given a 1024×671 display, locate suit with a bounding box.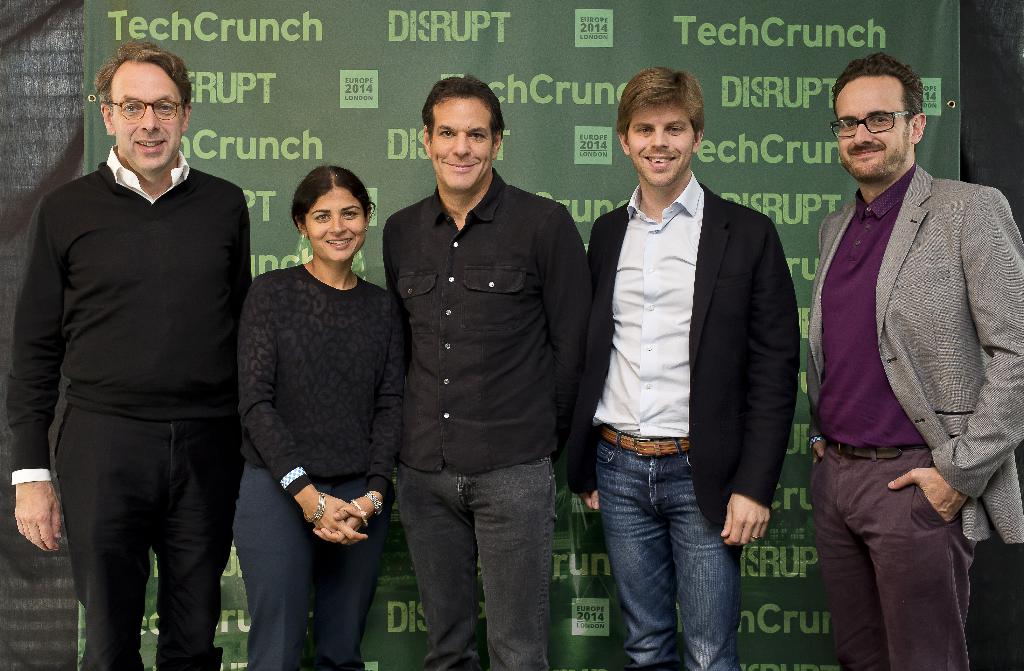
Located: left=560, top=168, right=800, bottom=536.
